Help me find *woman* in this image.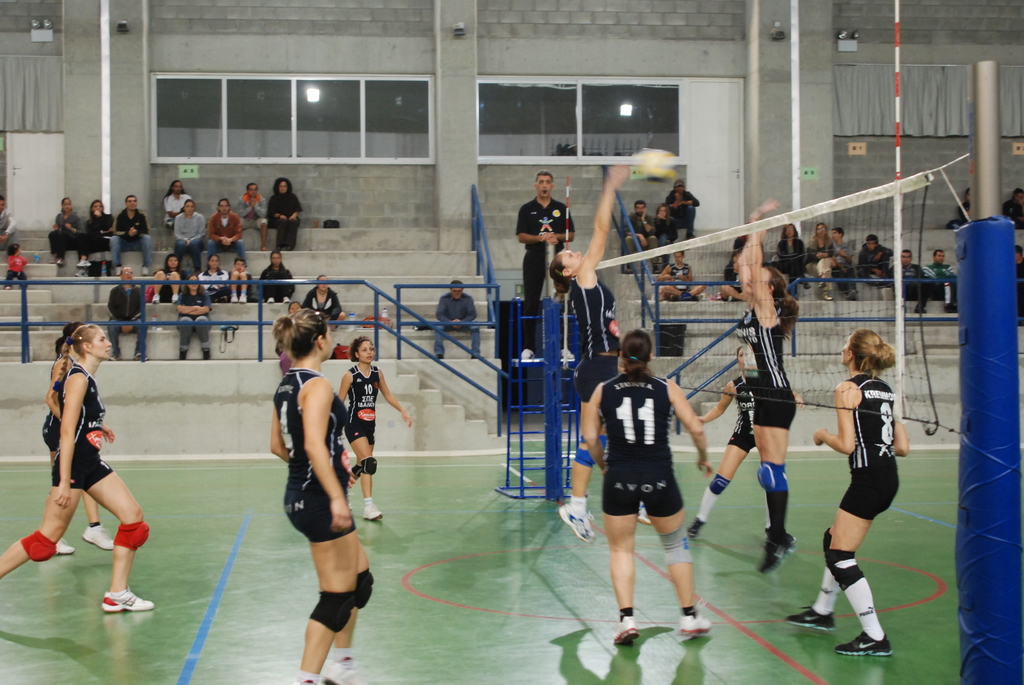
Found it: region(552, 162, 625, 551).
